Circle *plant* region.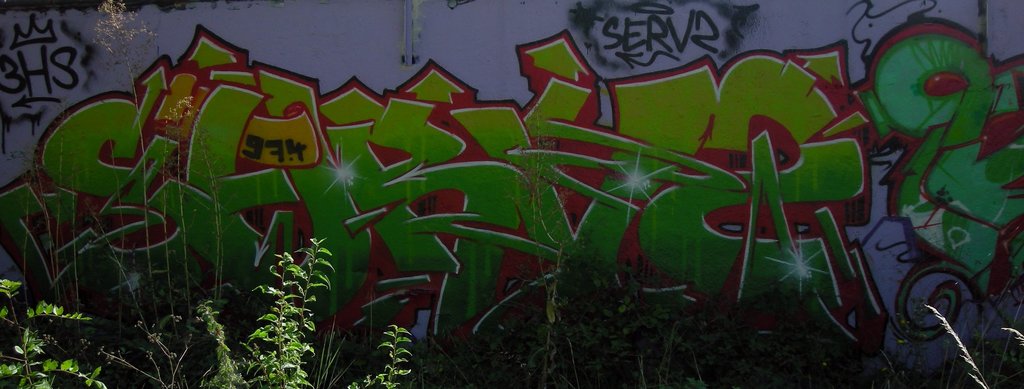
Region: (x1=724, y1=303, x2=839, y2=388).
